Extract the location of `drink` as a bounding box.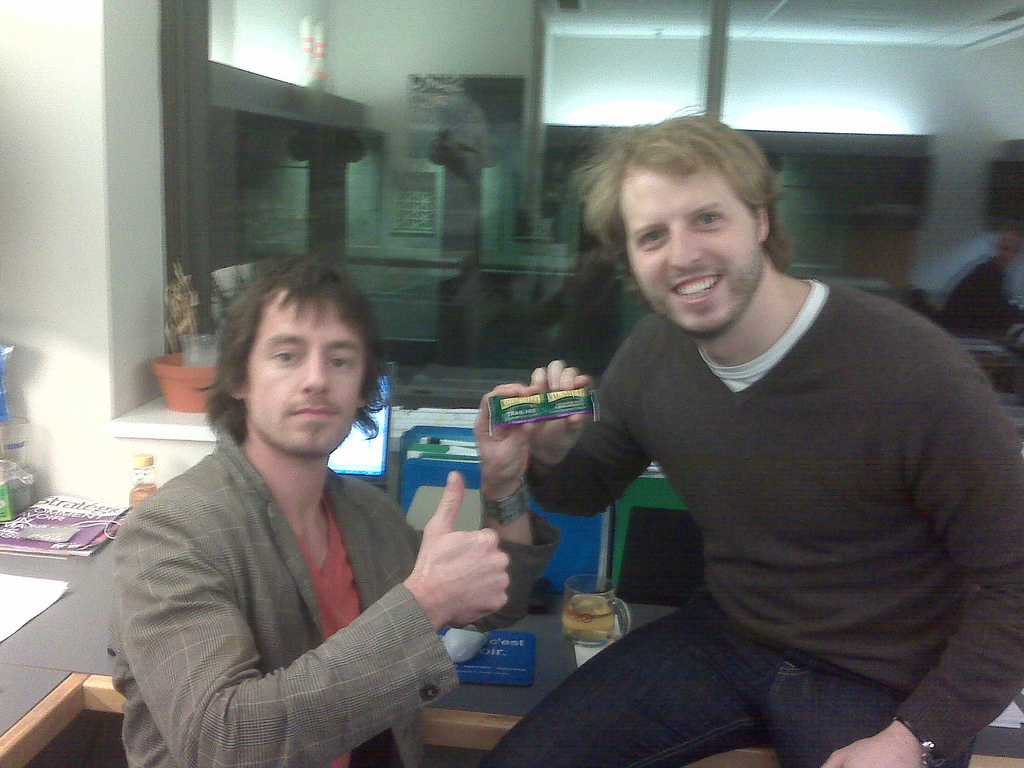
region(563, 595, 617, 638).
